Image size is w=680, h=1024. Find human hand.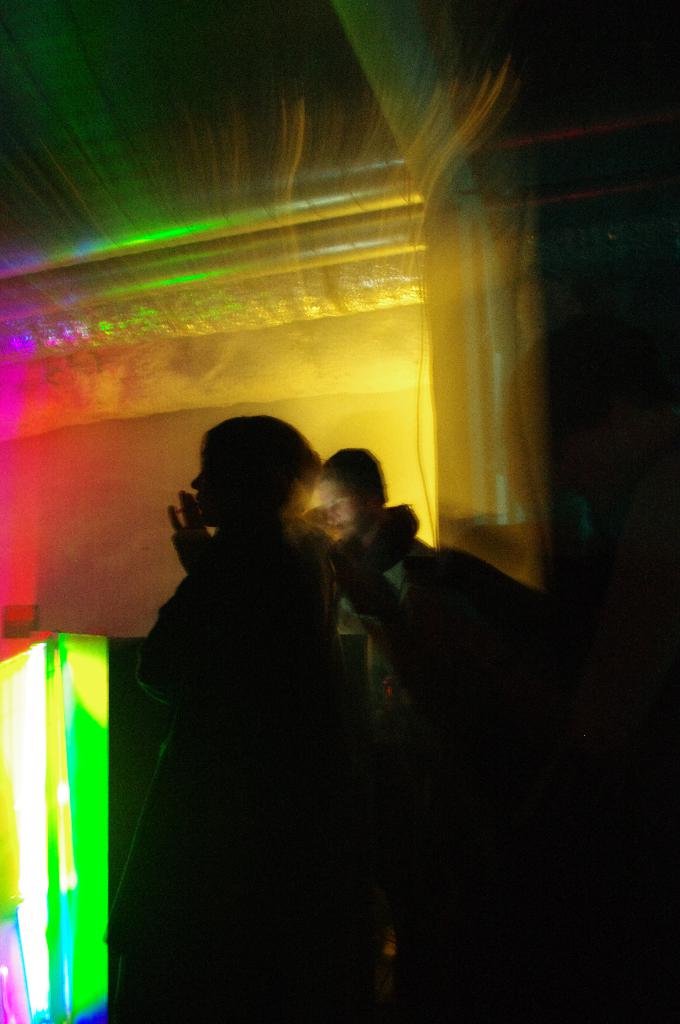
detection(166, 488, 216, 572).
